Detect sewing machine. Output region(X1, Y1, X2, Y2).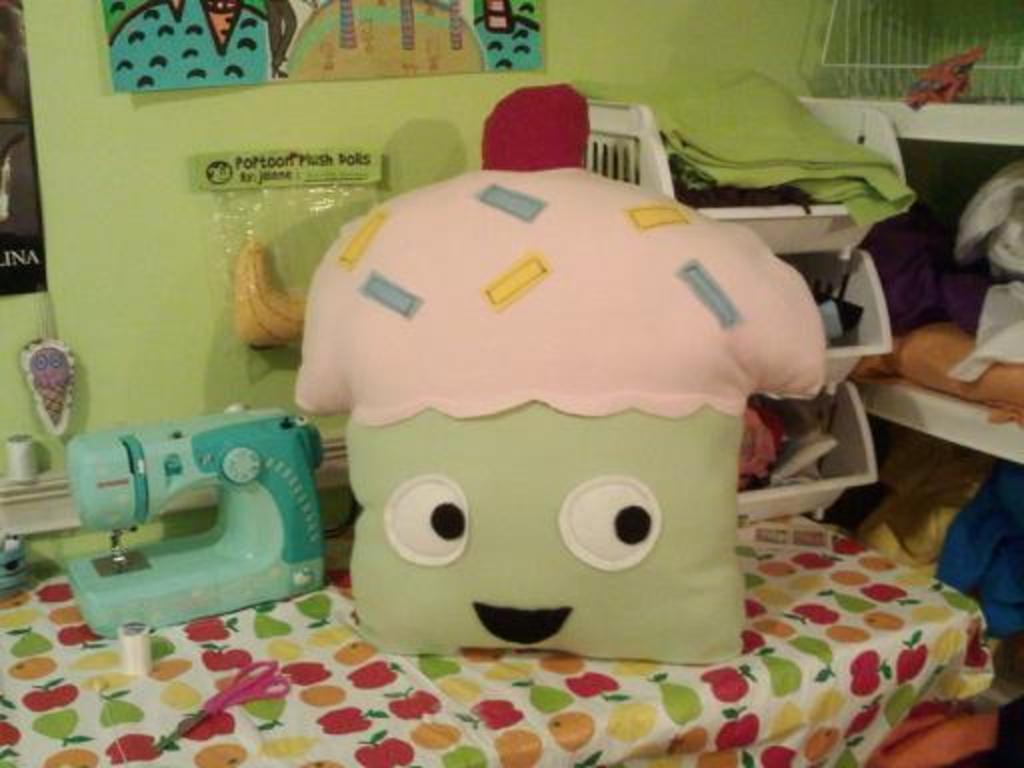
region(60, 402, 334, 638).
